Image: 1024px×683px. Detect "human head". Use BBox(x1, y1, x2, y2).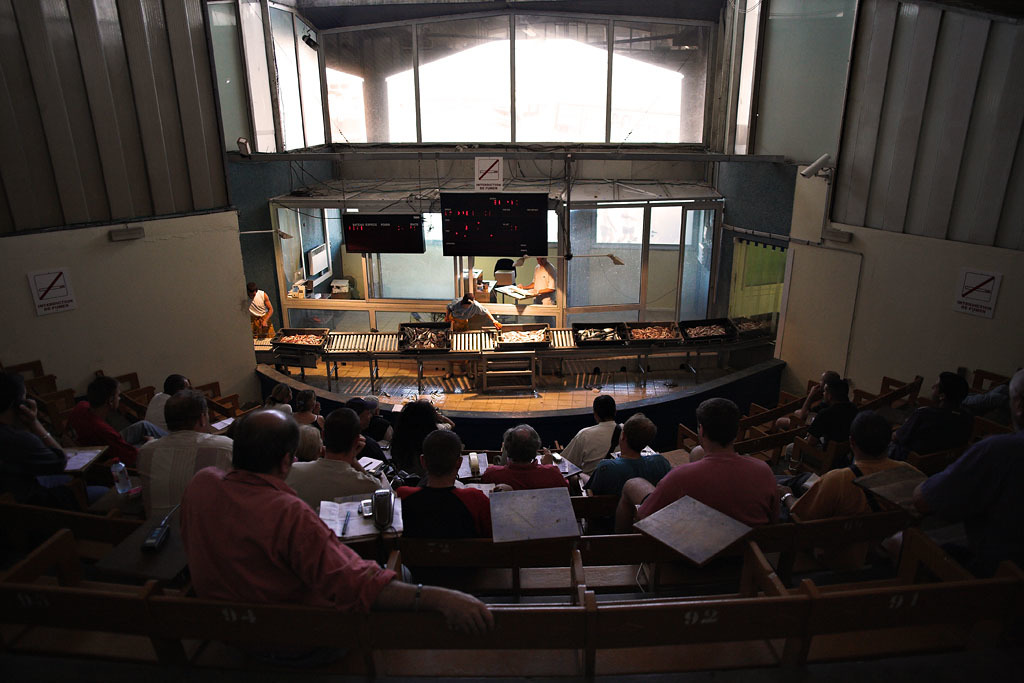
BBox(225, 418, 311, 488).
